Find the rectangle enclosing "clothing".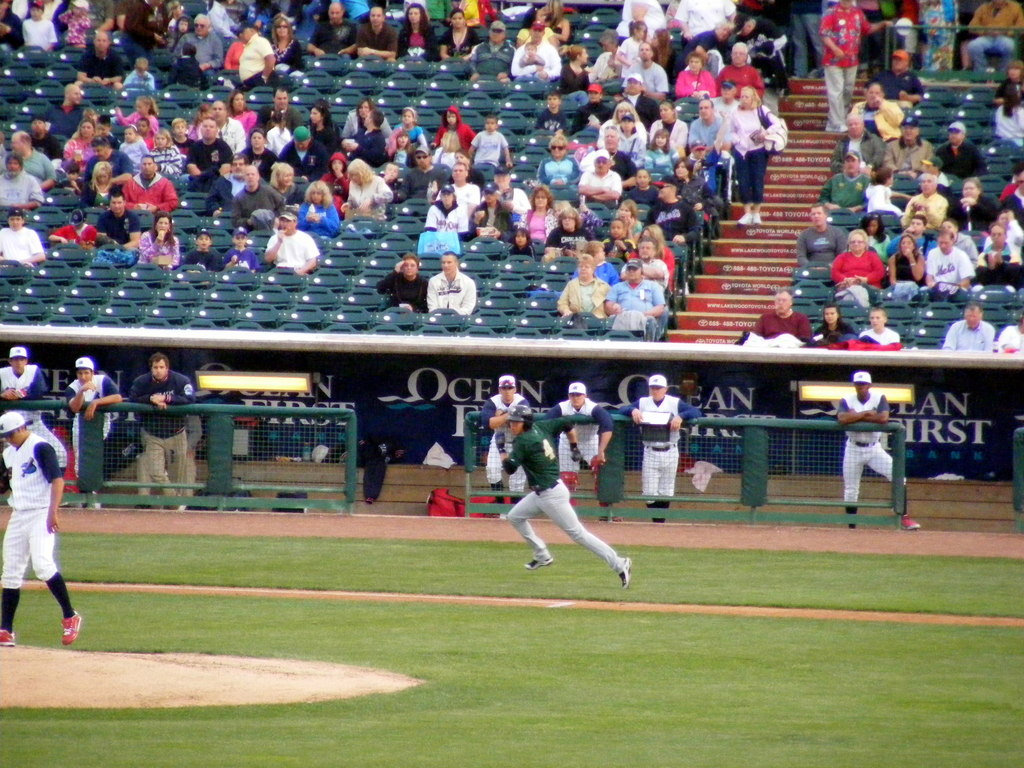
box=[76, 39, 119, 93].
